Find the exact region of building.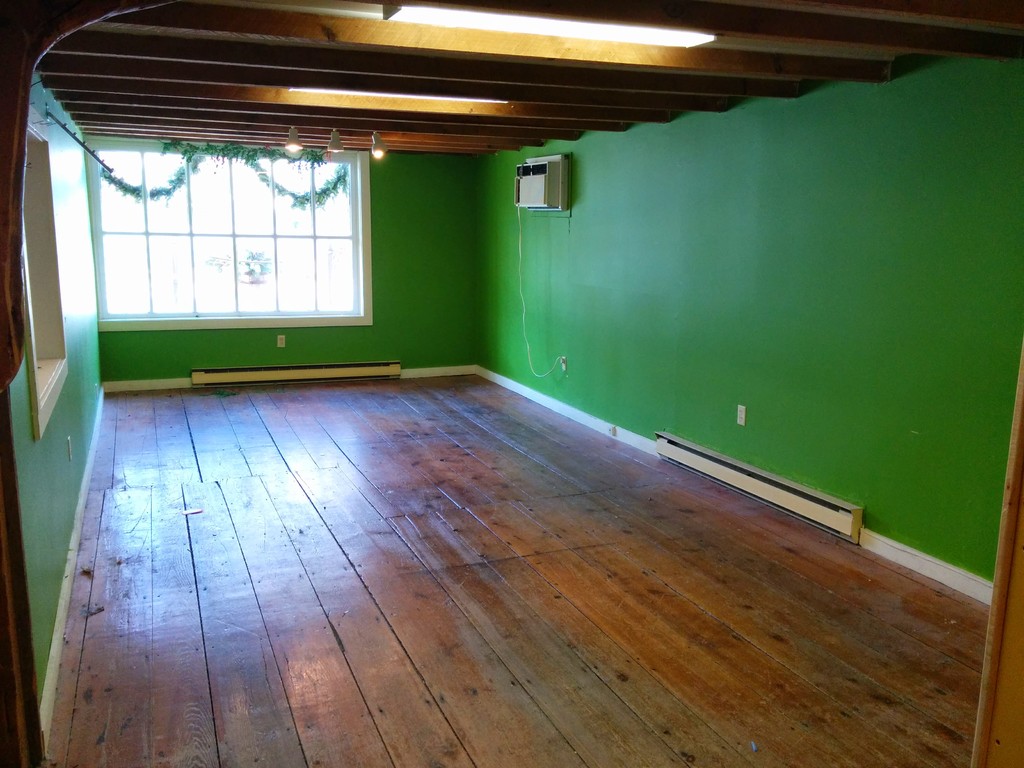
Exact region: x1=3 y1=1 x2=1023 y2=767.
